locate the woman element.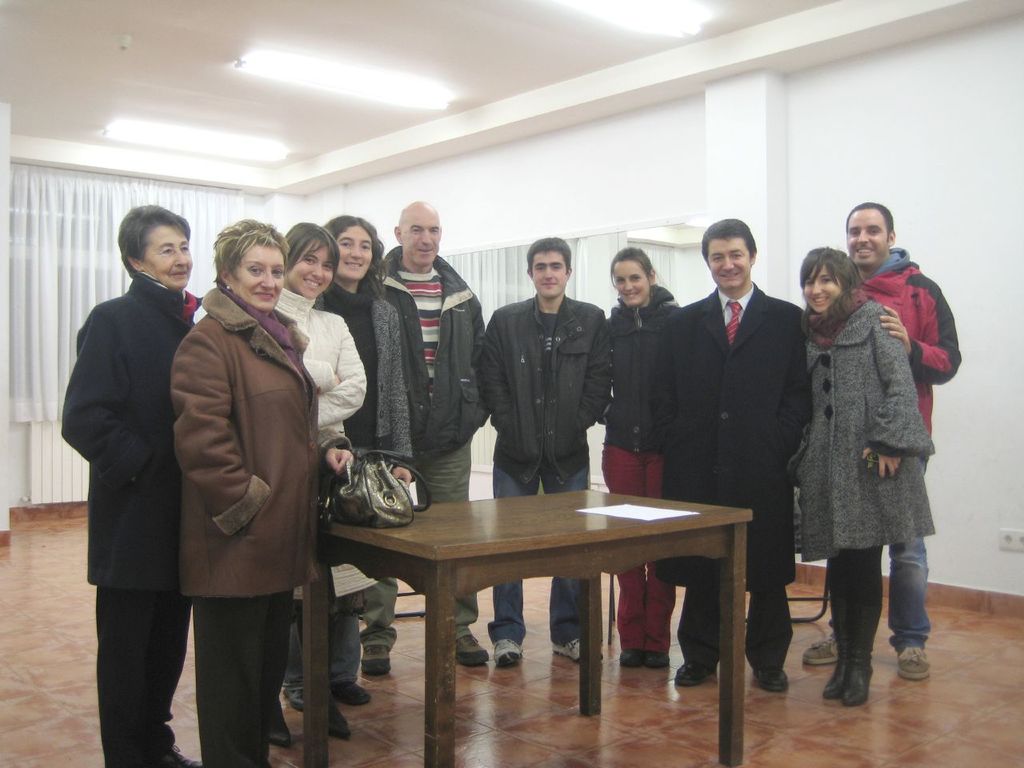
Element bbox: (591,242,693,666).
